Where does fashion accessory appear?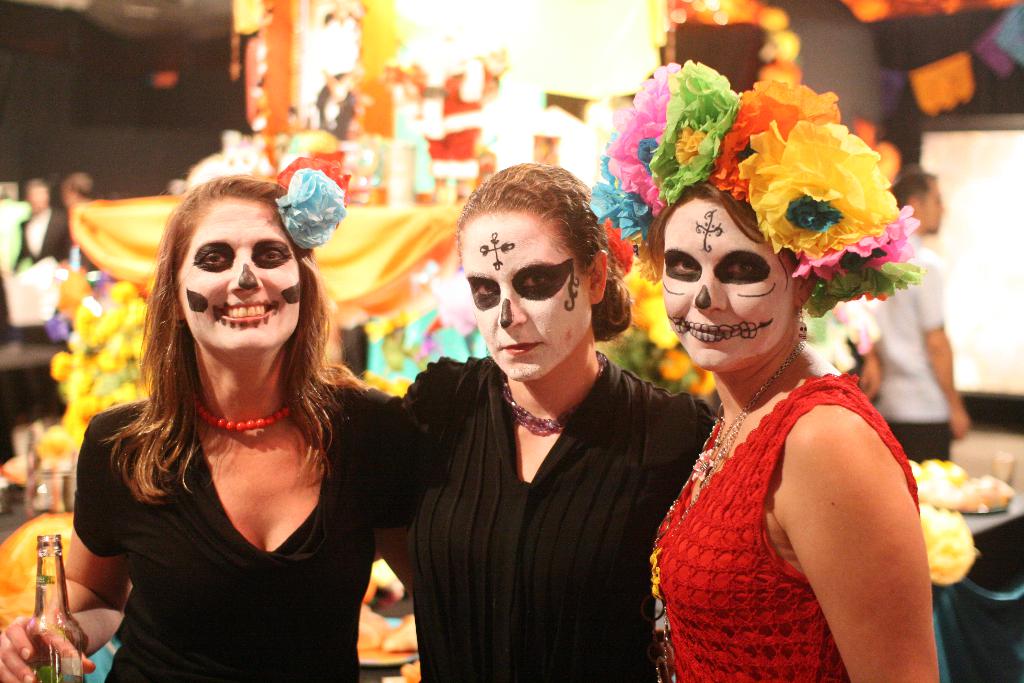
Appears at 513/375/603/435.
